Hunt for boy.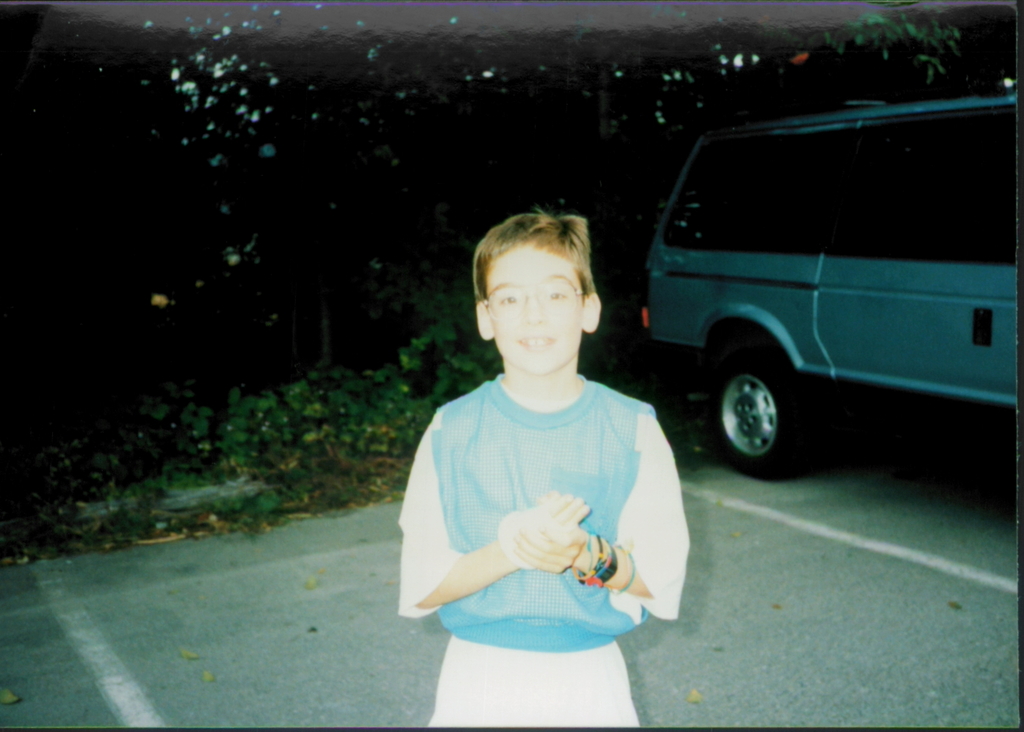
Hunted down at 396/205/692/731.
